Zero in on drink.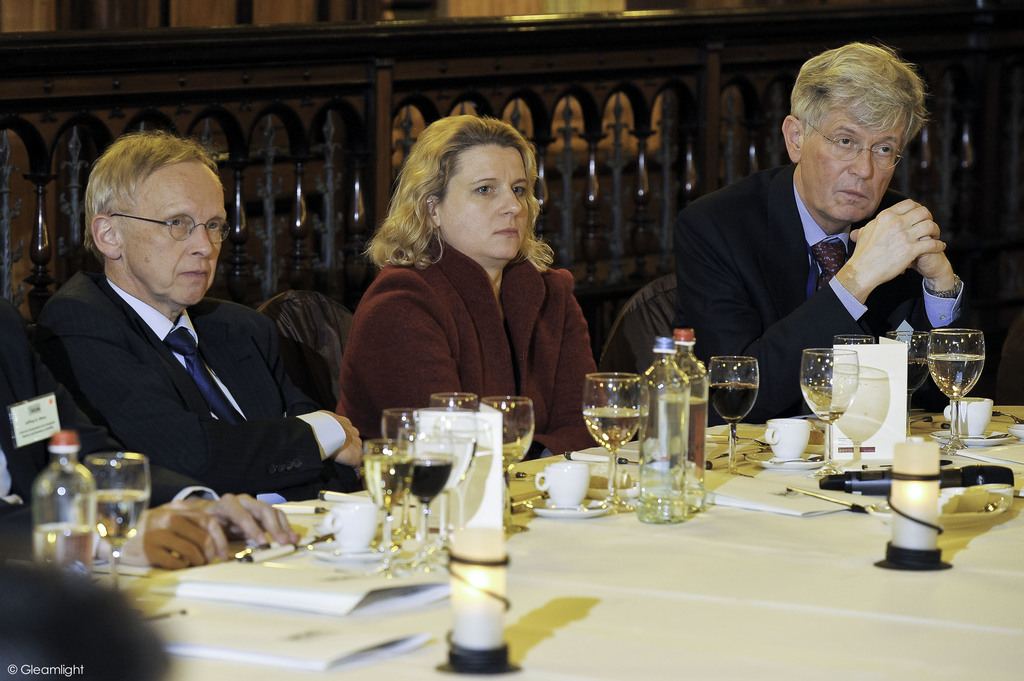
Zeroed in: locate(498, 447, 520, 468).
